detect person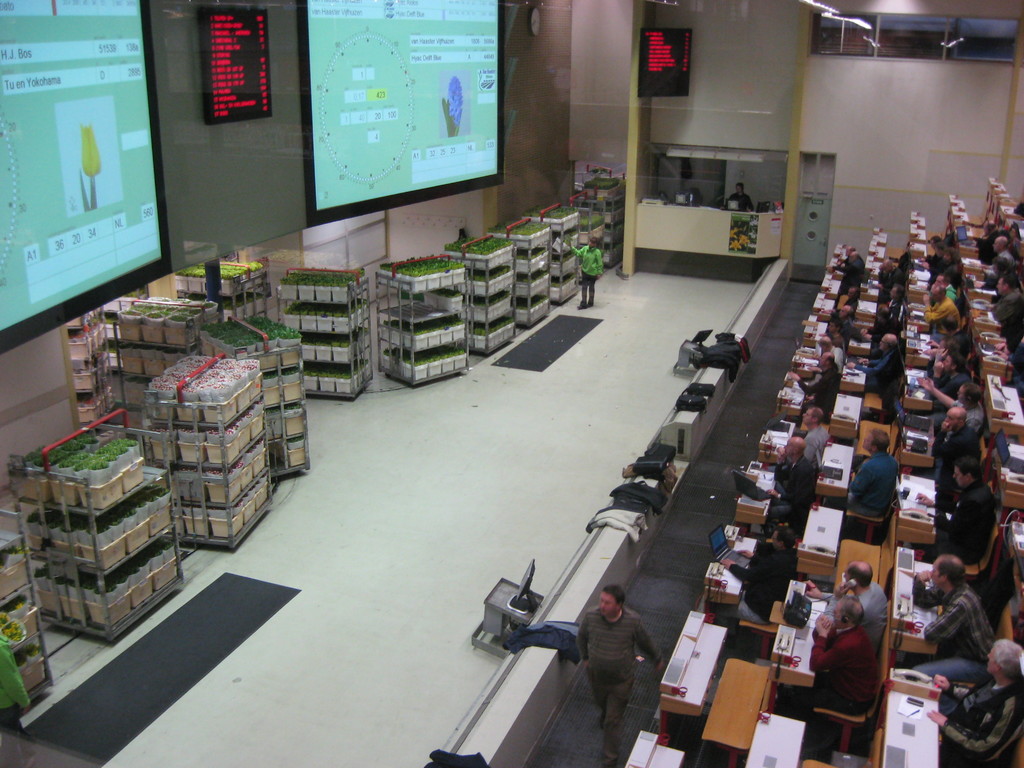
bbox(831, 246, 863, 262)
